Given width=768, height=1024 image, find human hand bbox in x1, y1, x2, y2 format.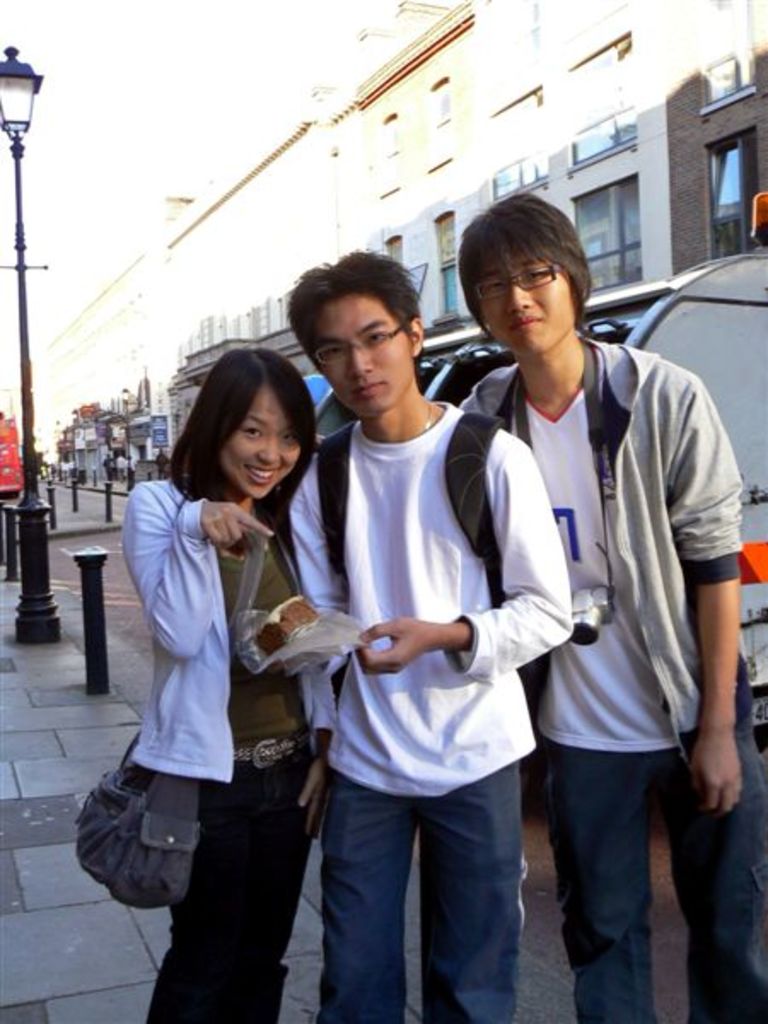
686, 732, 746, 821.
